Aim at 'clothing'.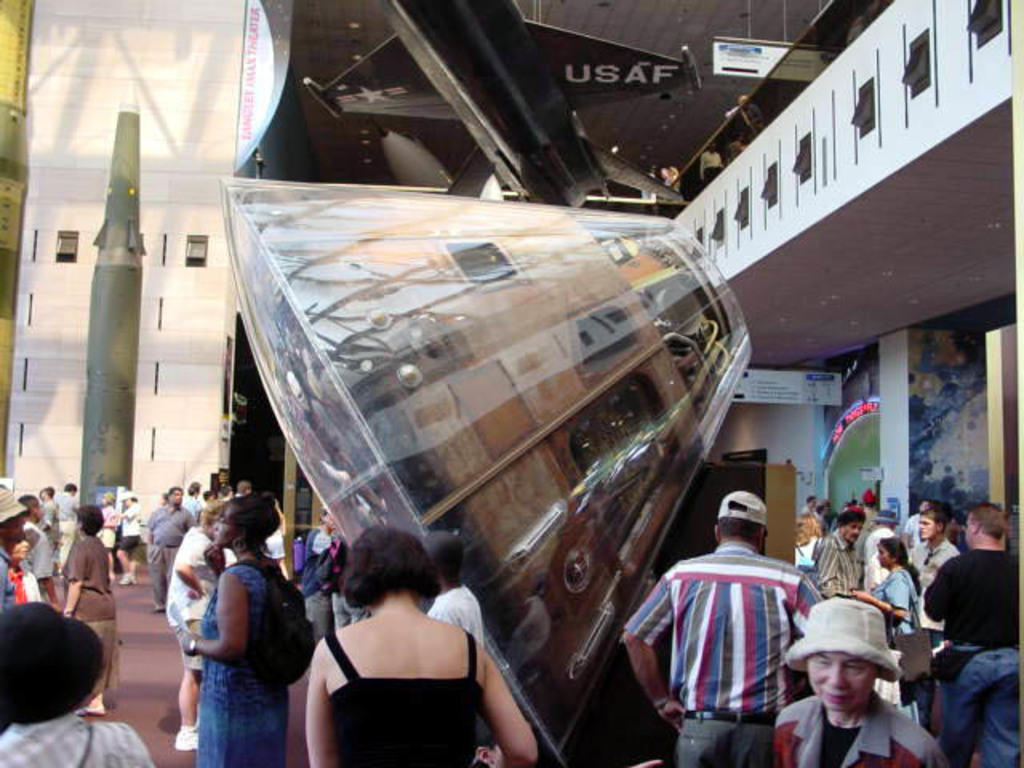
Aimed at select_region(62, 538, 114, 624).
